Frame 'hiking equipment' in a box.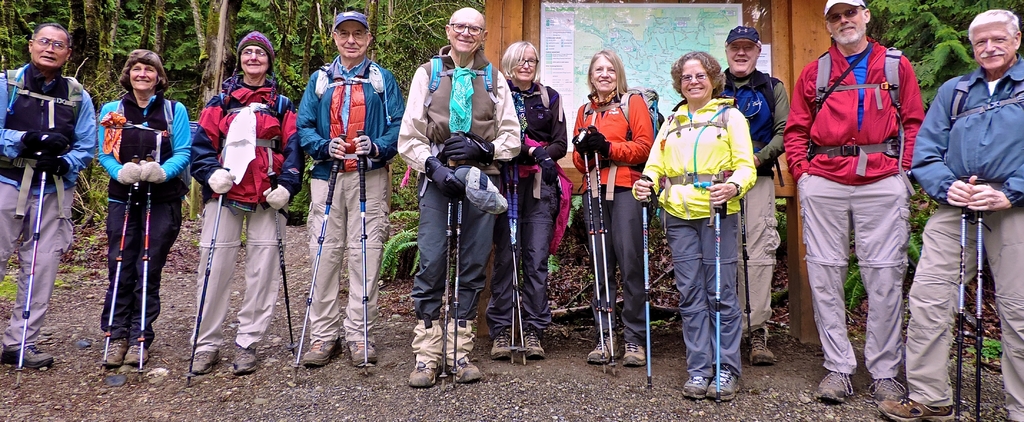
426 54 499 108.
